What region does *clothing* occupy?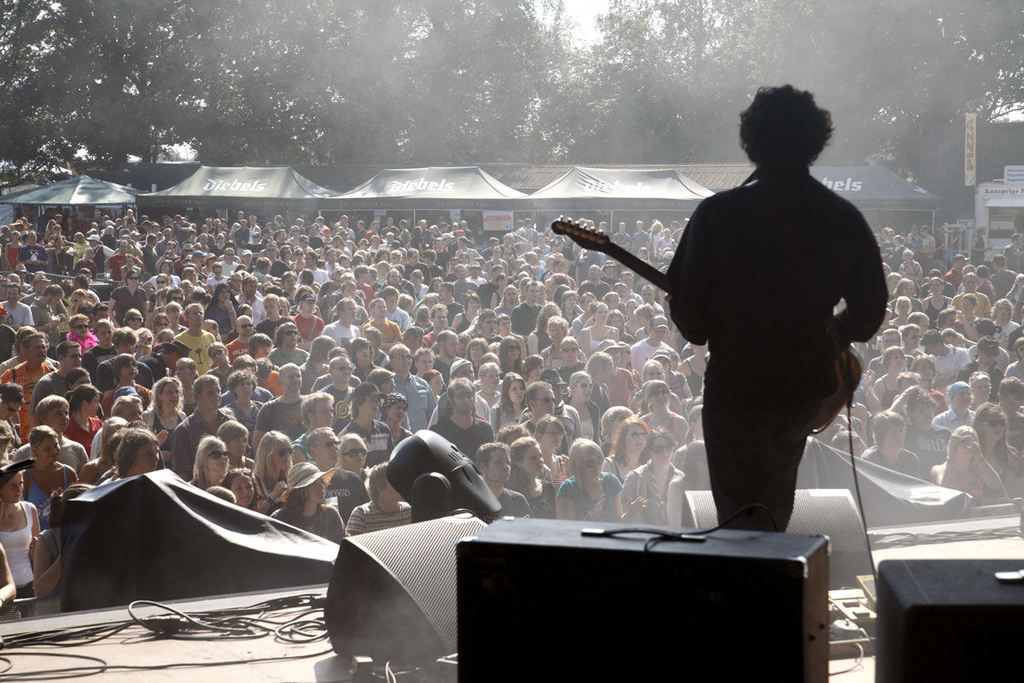
(177,327,216,366).
